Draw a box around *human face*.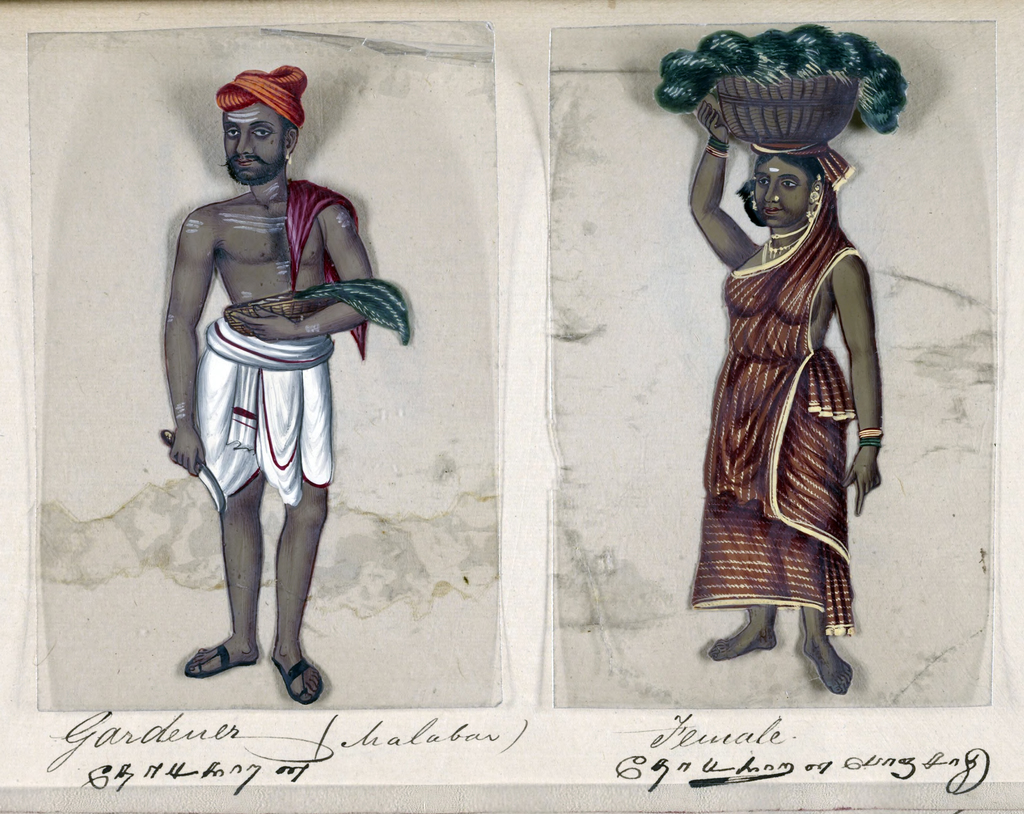
(755, 156, 812, 227).
